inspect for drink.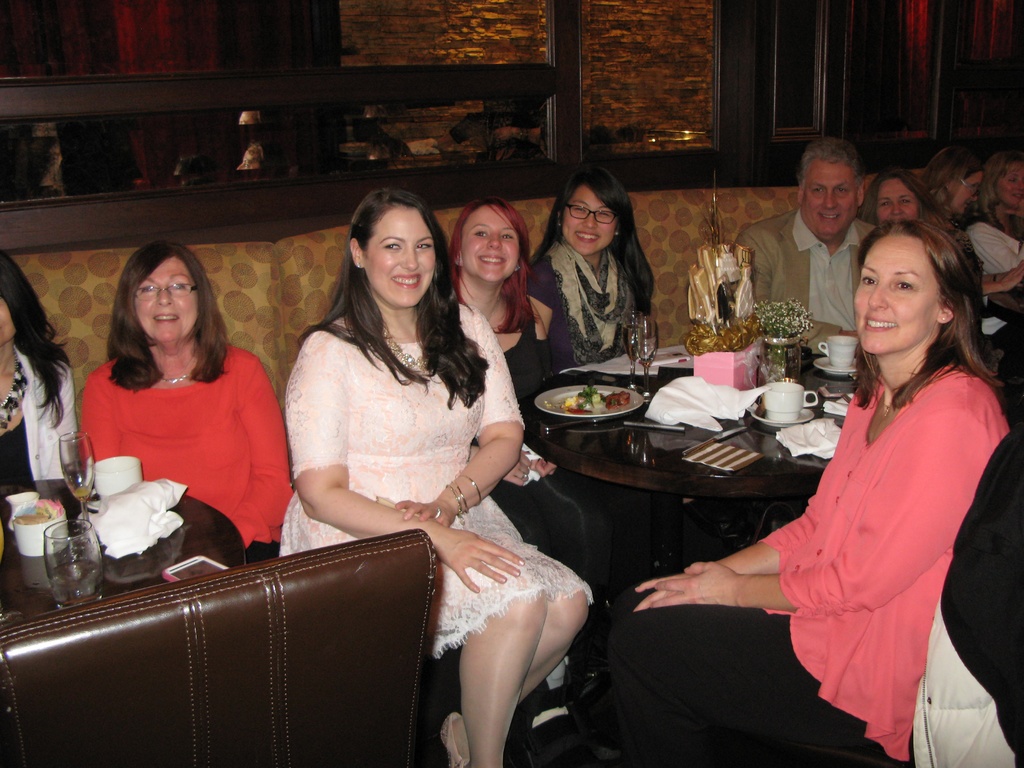
Inspection: box=[70, 484, 99, 508].
